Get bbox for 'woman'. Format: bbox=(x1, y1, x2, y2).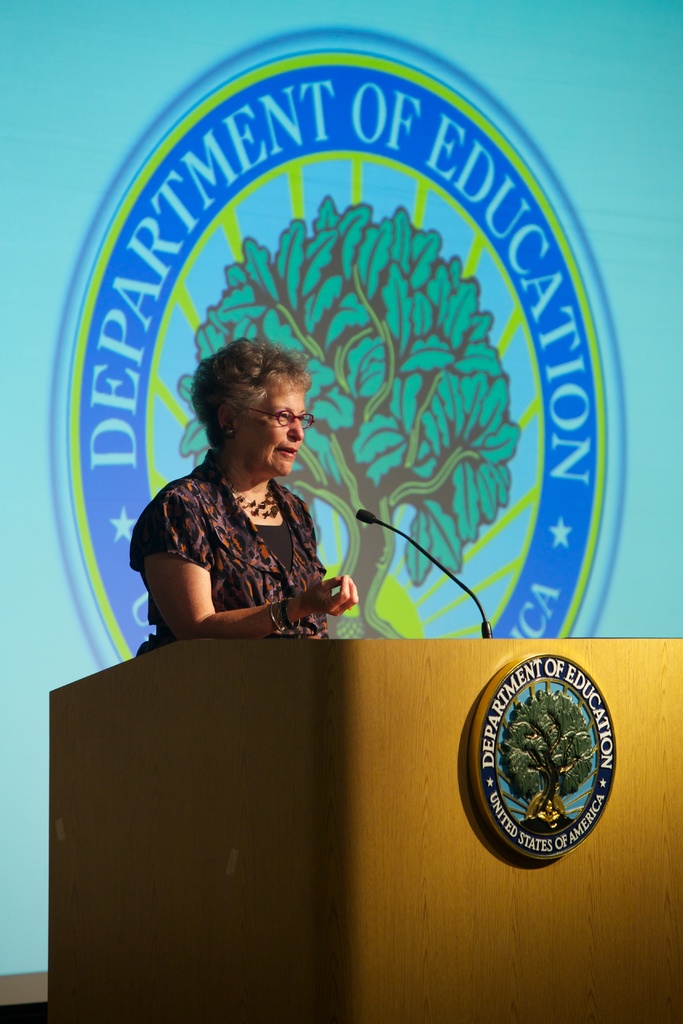
bbox=(127, 342, 368, 636).
